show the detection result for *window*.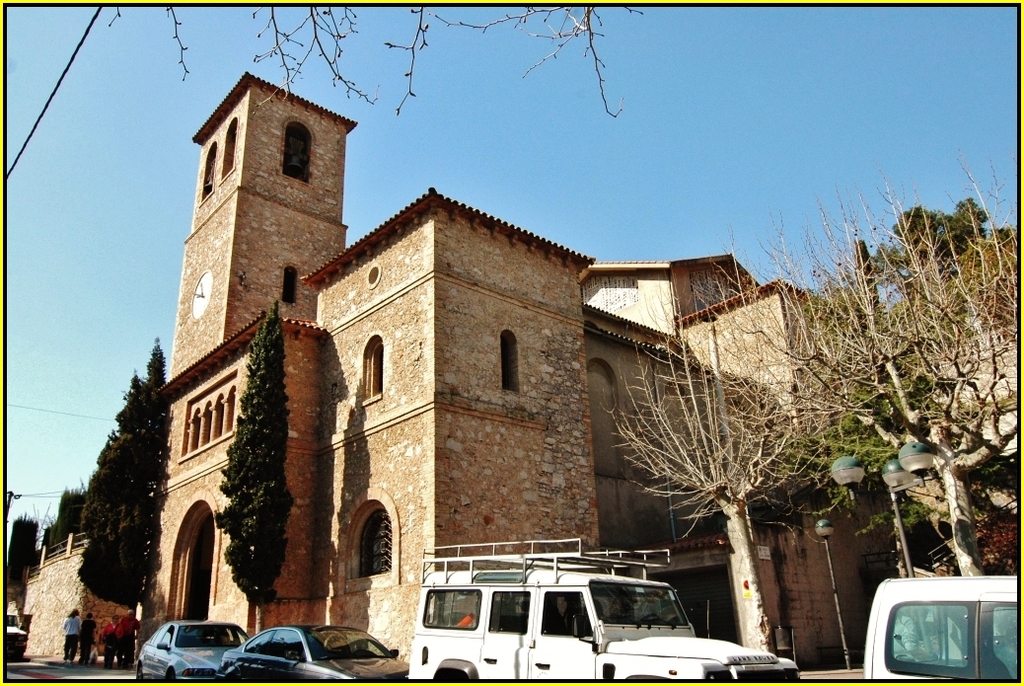
Rect(243, 630, 279, 656).
